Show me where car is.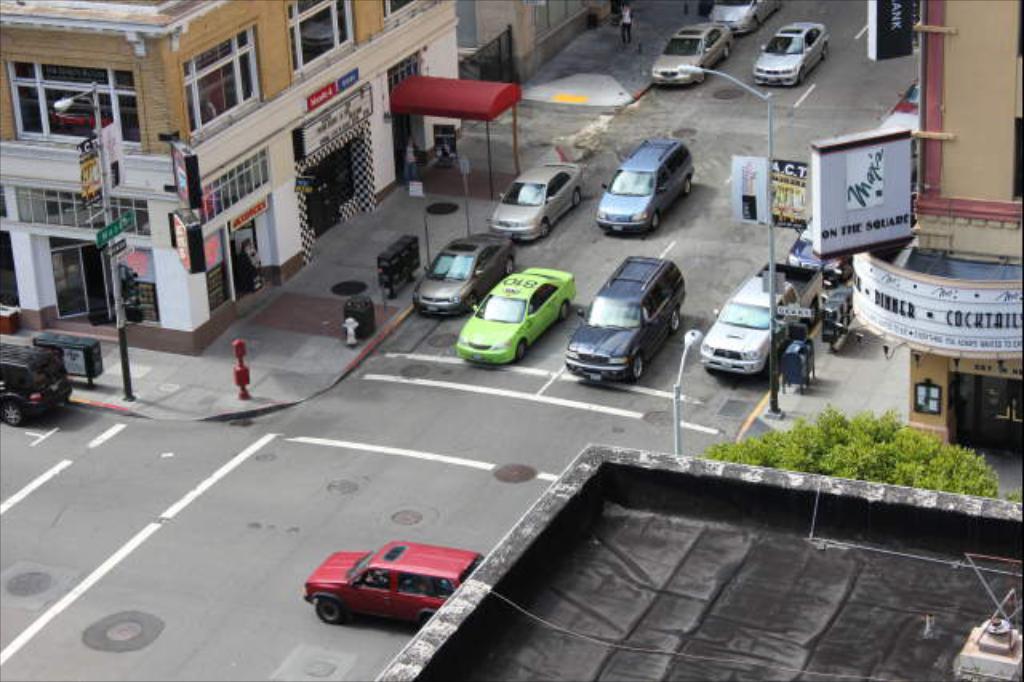
car is at region(707, 0, 779, 37).
